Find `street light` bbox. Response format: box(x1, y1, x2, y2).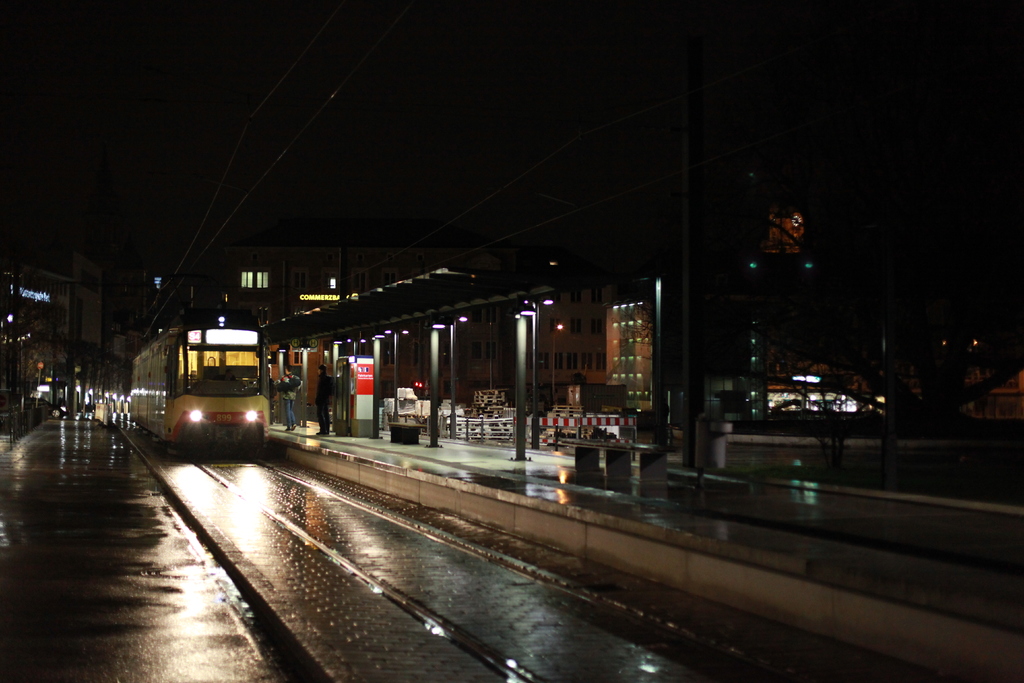
box(429, 313, 468, 440).
